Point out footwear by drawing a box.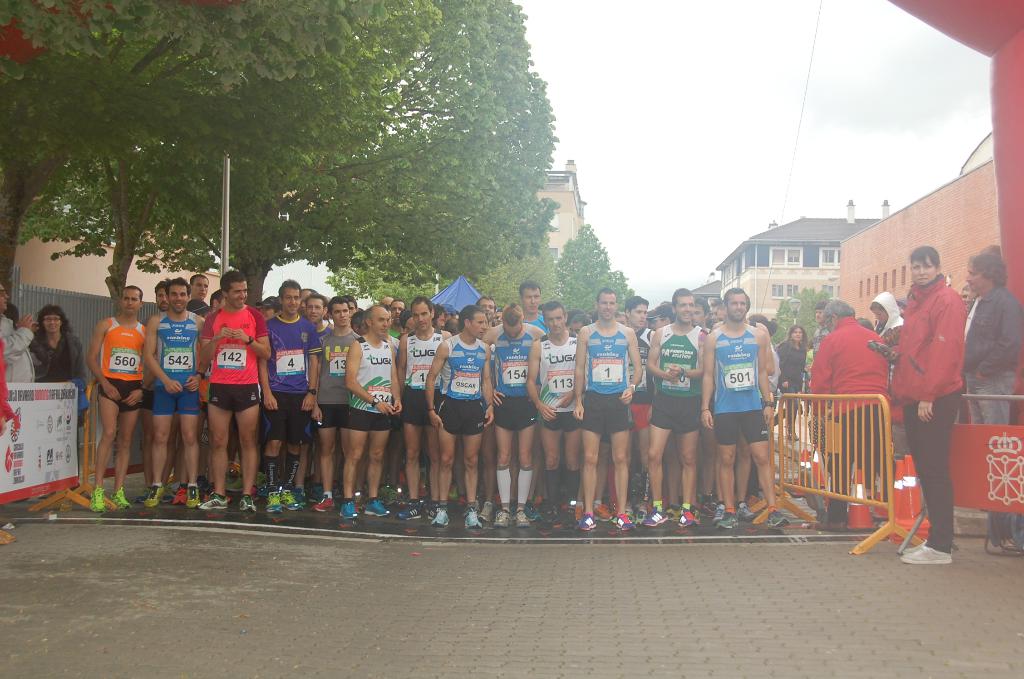
BBox(767, 509, 792, 530).
